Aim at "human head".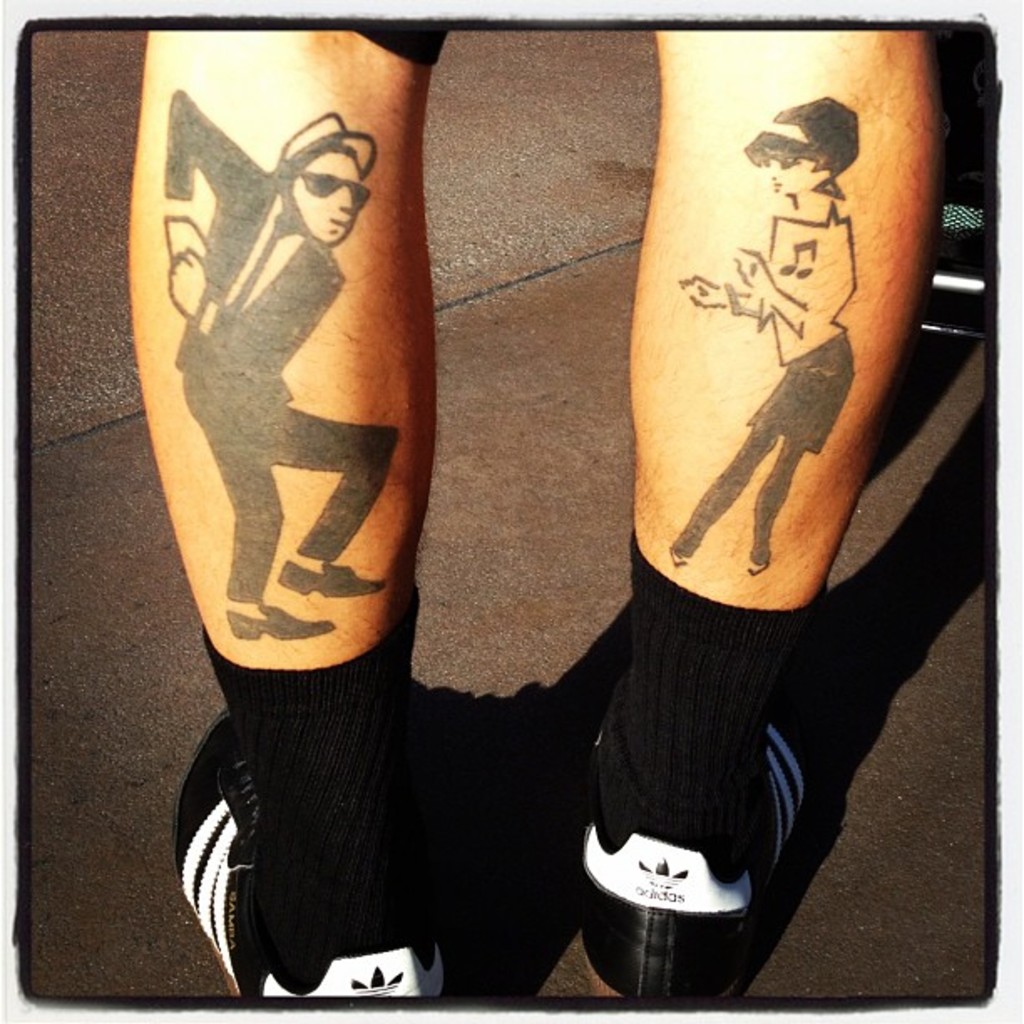
Aimed at 743/89/863/196.
